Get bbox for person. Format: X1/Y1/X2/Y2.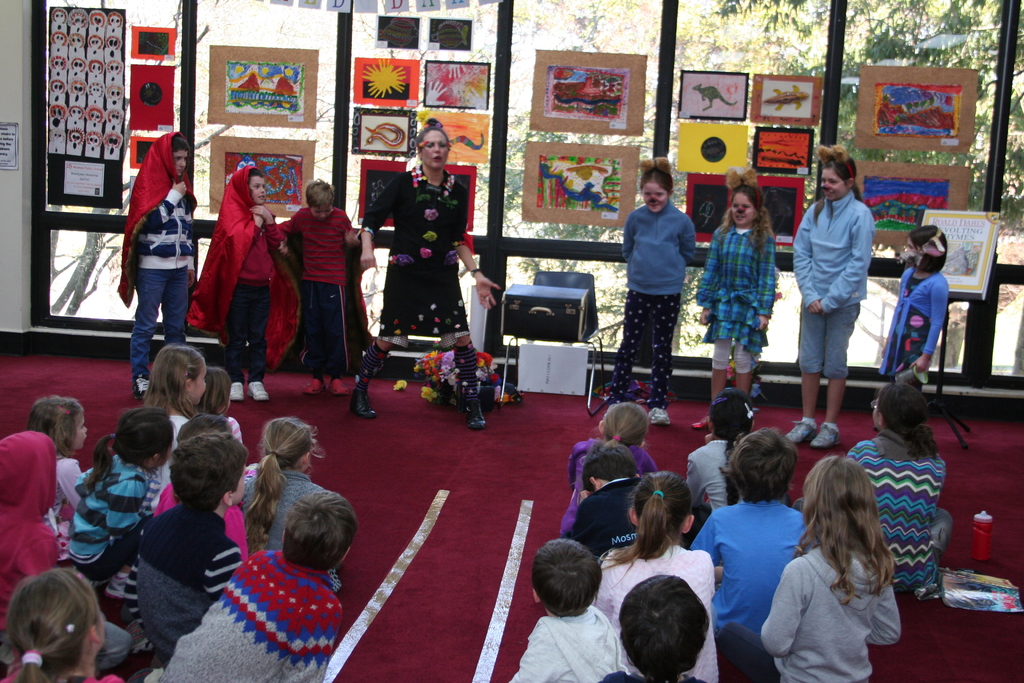
602/157/696/427.
